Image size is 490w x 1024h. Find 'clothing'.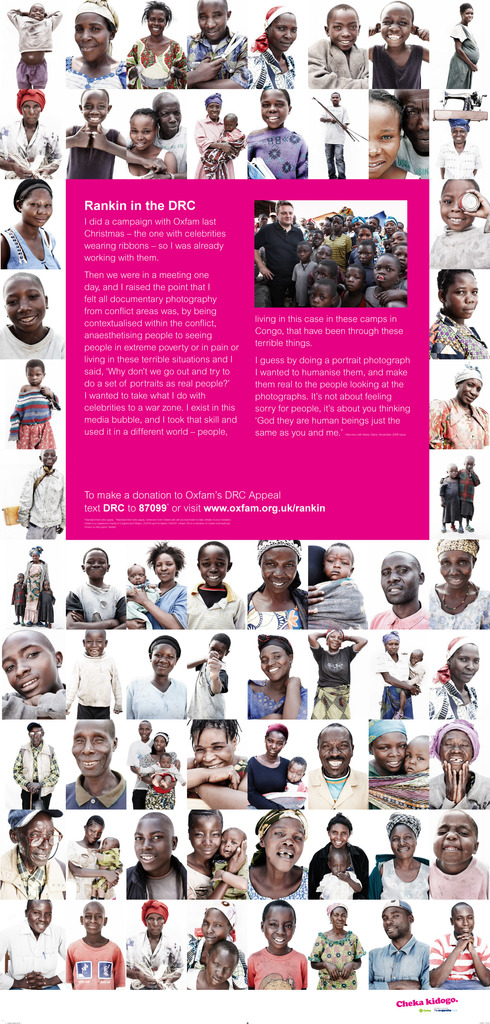
crop(8, 381, 59, 452).
